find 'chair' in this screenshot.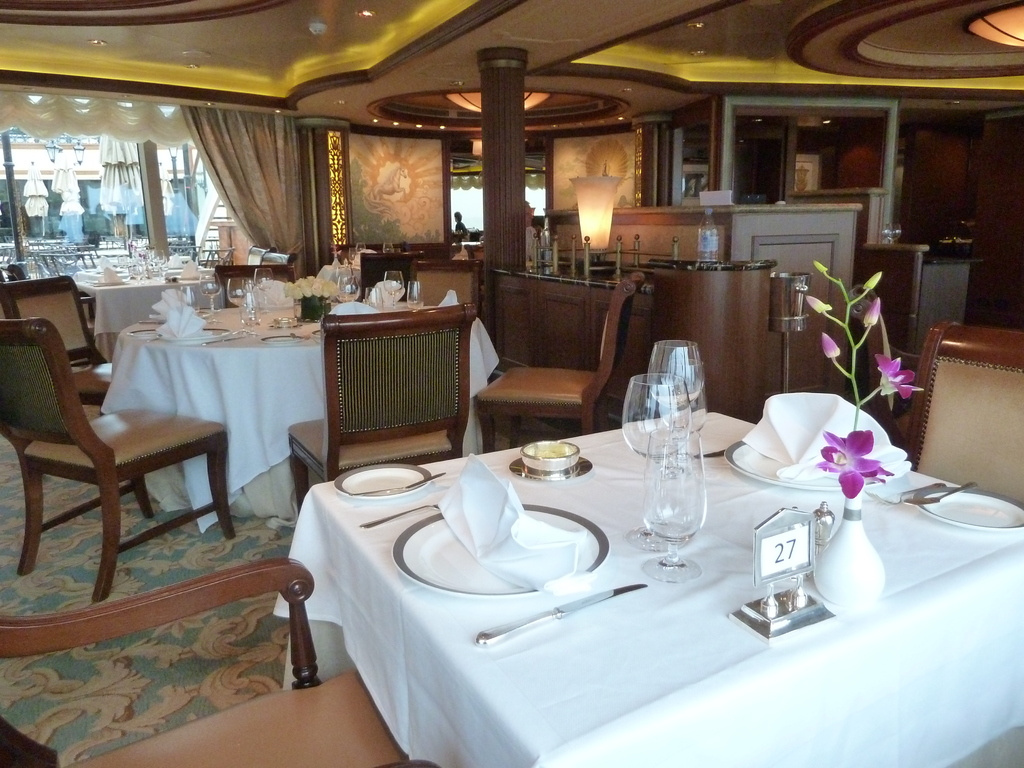
The bounding box for 'chair' is l=355, t=250, r=418, b=302.
